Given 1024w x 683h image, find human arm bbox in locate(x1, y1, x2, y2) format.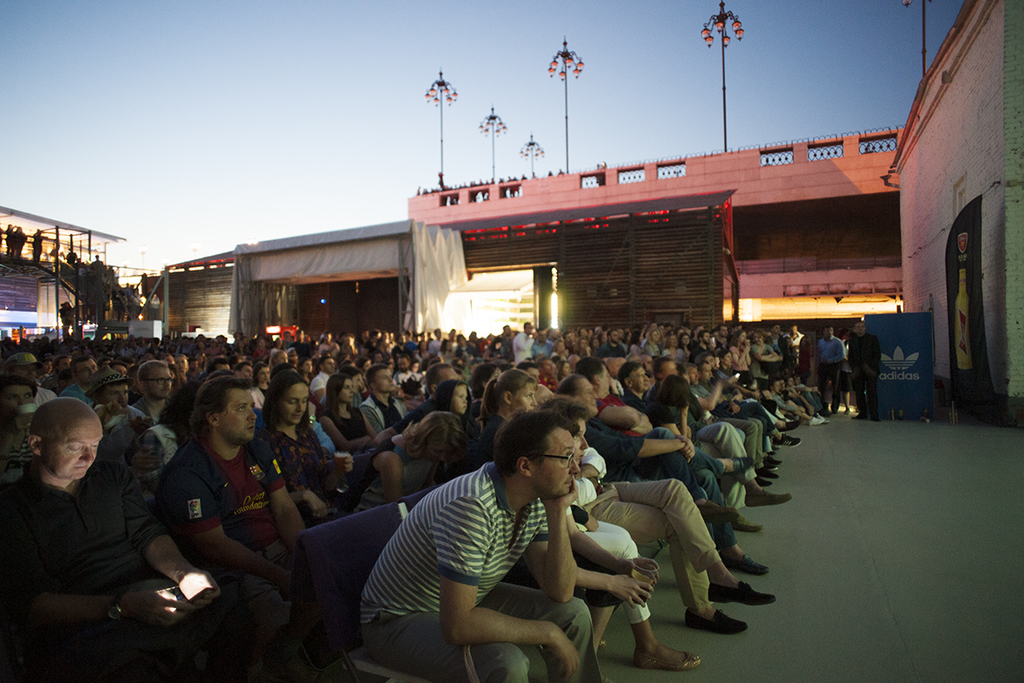
locate(567, 499, 661, 586).
